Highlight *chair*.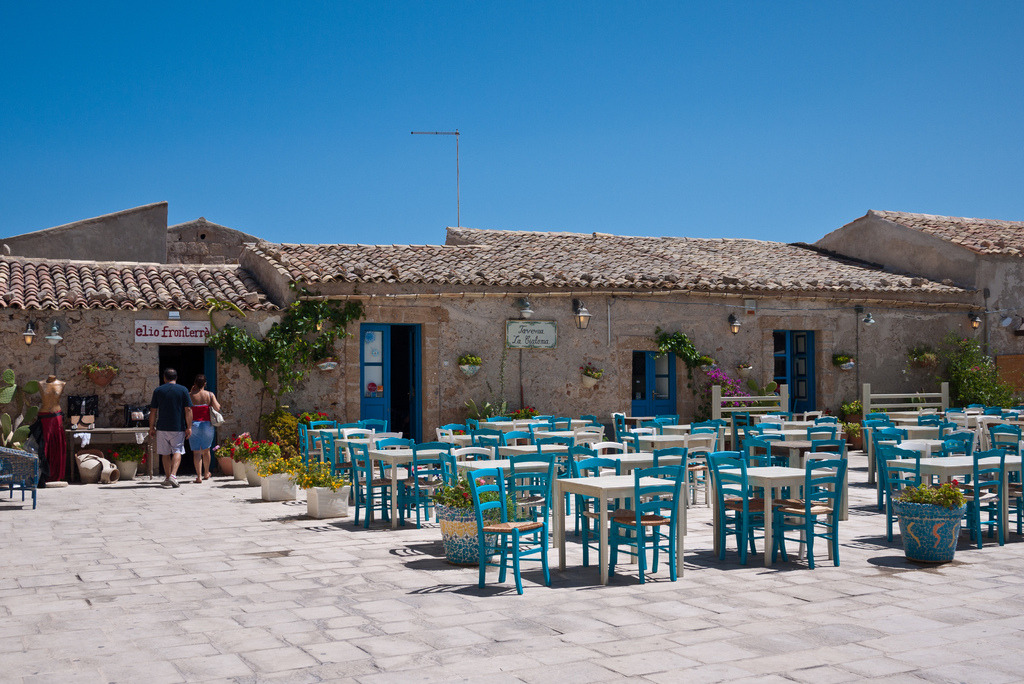
Highlighted region: x1=649, y1=414, x2=676, y2=424.
